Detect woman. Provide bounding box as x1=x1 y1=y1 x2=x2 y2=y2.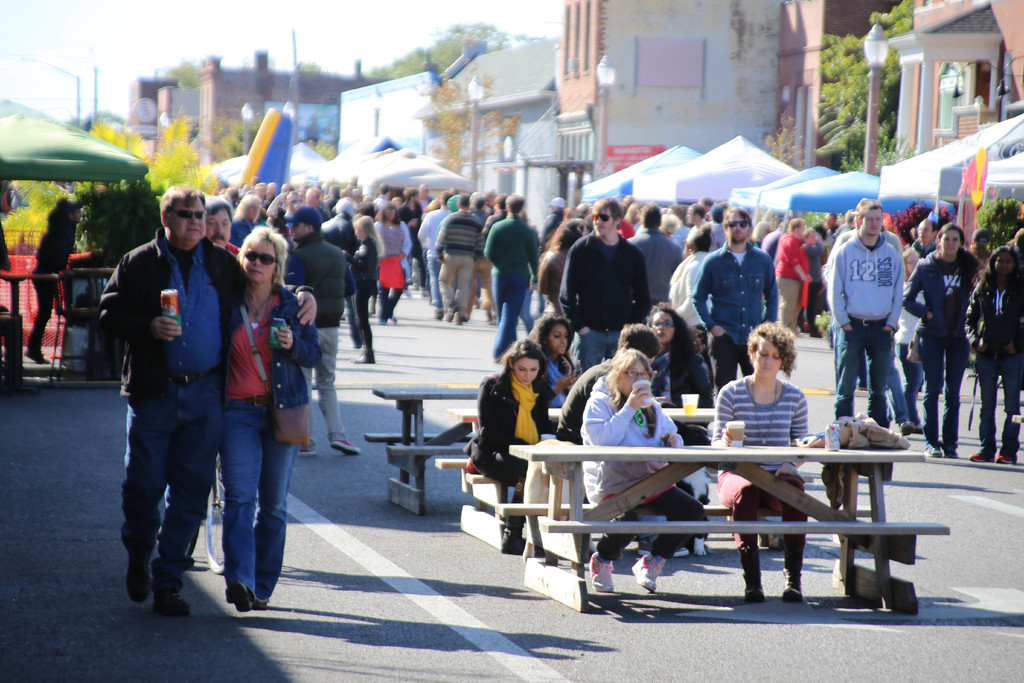
x1=712 y1=319 x2=810 y2=604.
